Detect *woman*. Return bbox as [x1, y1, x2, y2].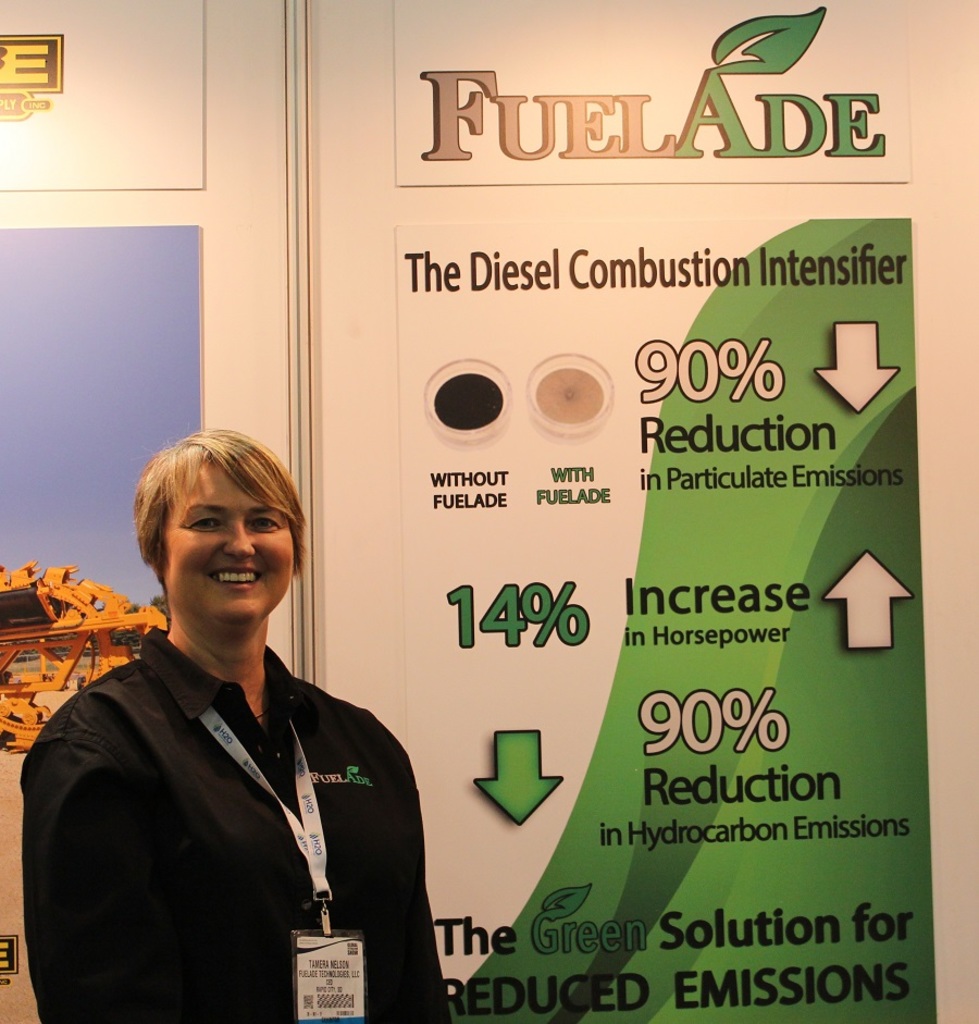
[9, 427, 474, 1023].
